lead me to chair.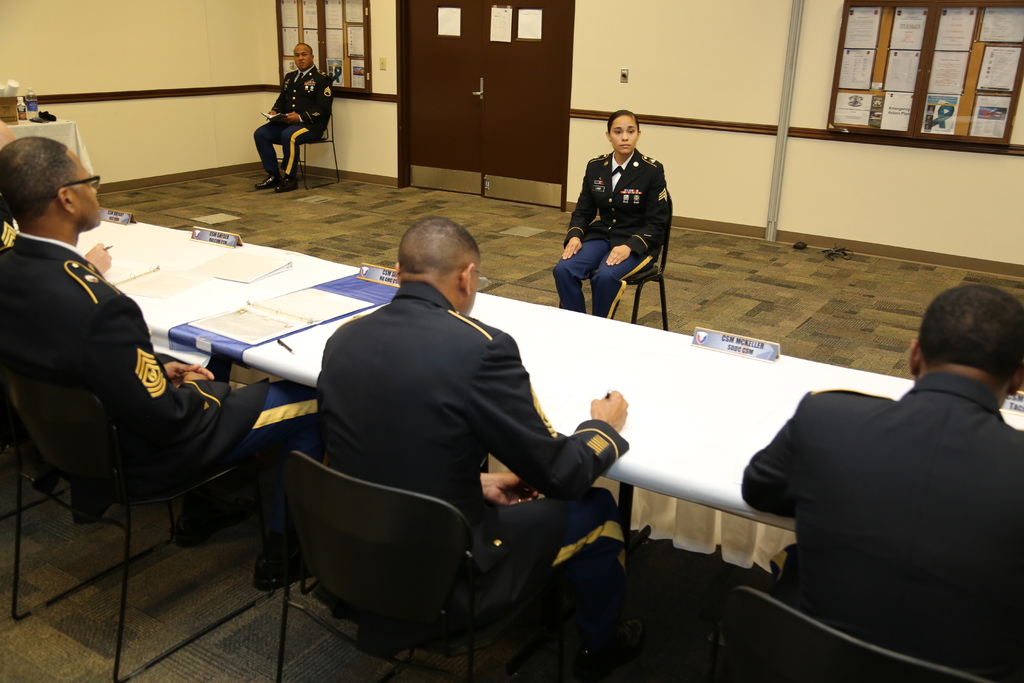
Lead to 271:445:550:682.
